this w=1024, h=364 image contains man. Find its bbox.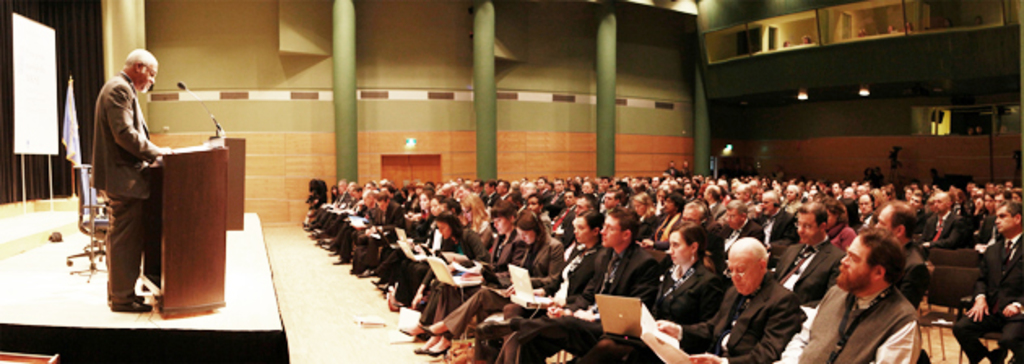
crop(649, 197, 723, 258).
